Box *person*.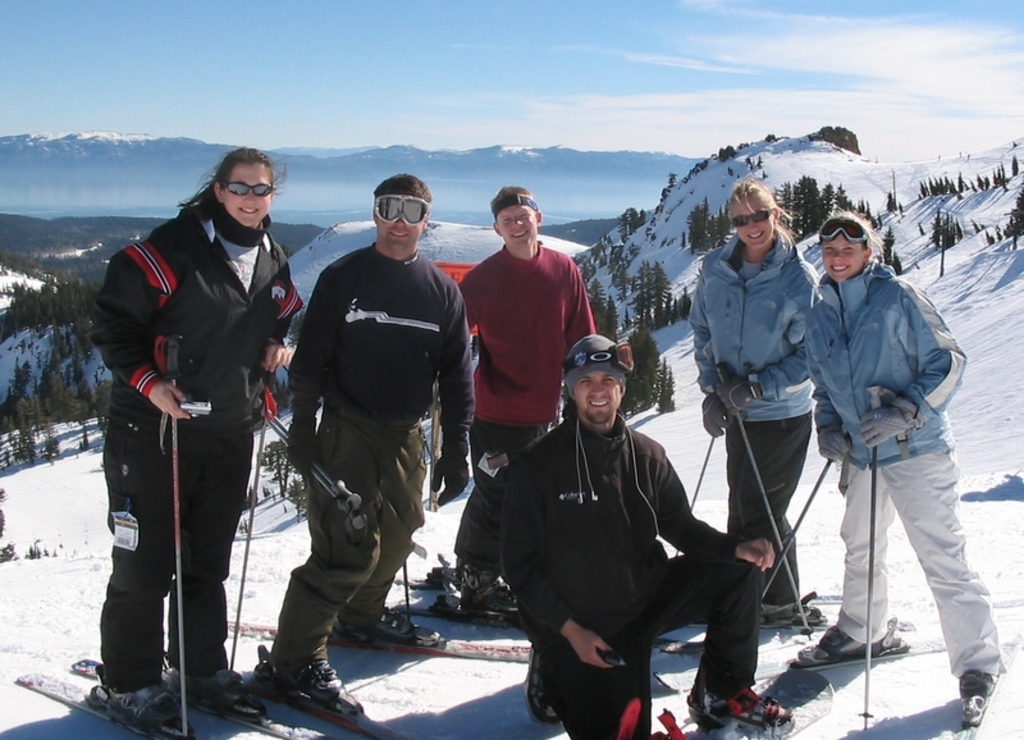
268 169 480 712.
